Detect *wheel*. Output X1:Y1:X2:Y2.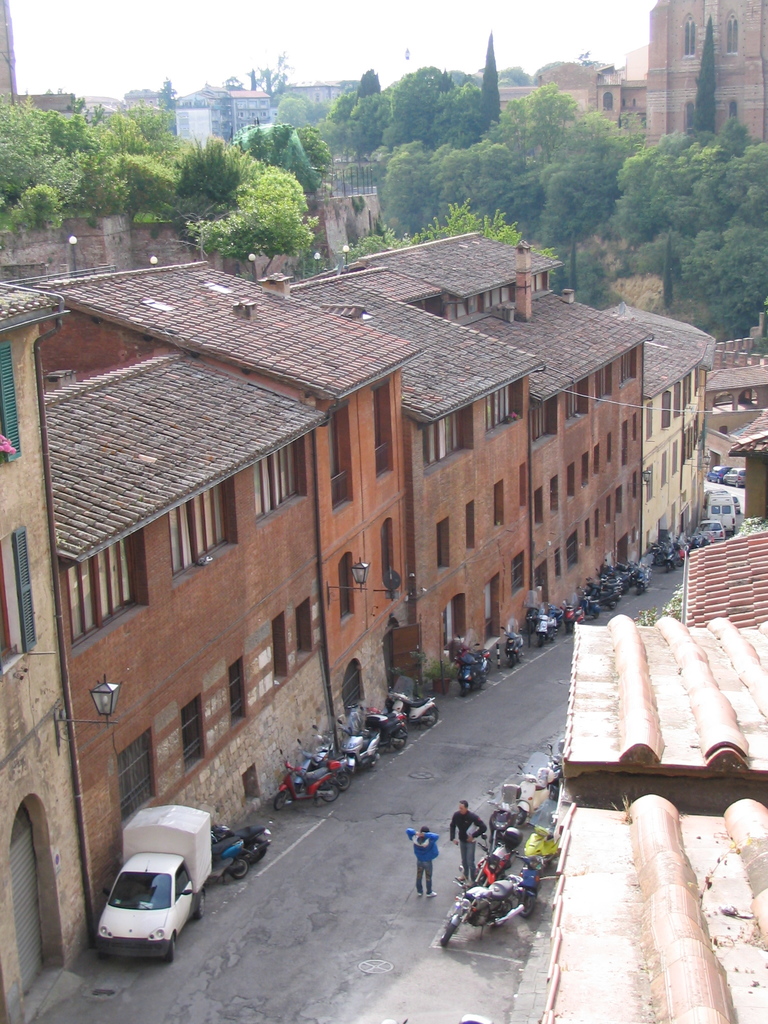
538:636:545:646.
